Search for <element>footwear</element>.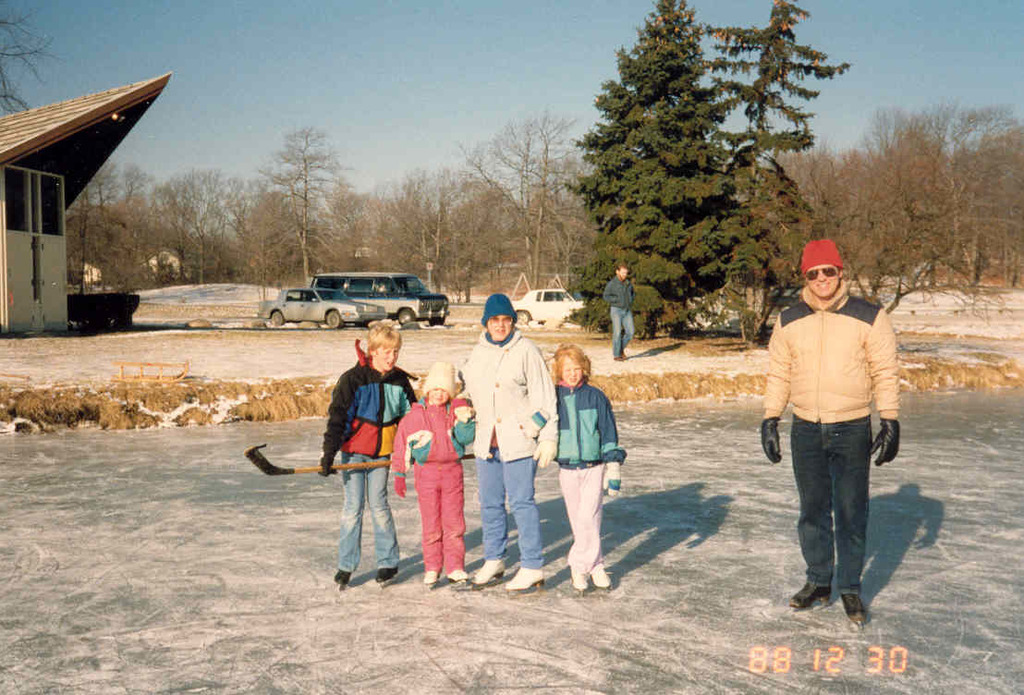
Found at {"left": 445, "top": 571, "right": 469, "bottom": 583}.
